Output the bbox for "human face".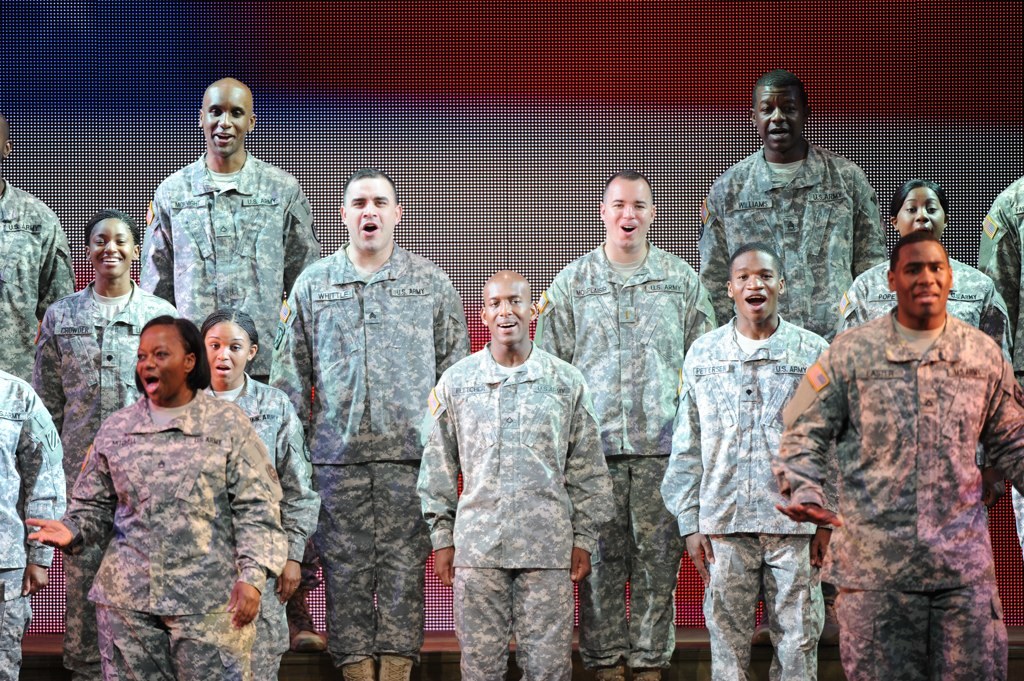
756,87,805,150.
